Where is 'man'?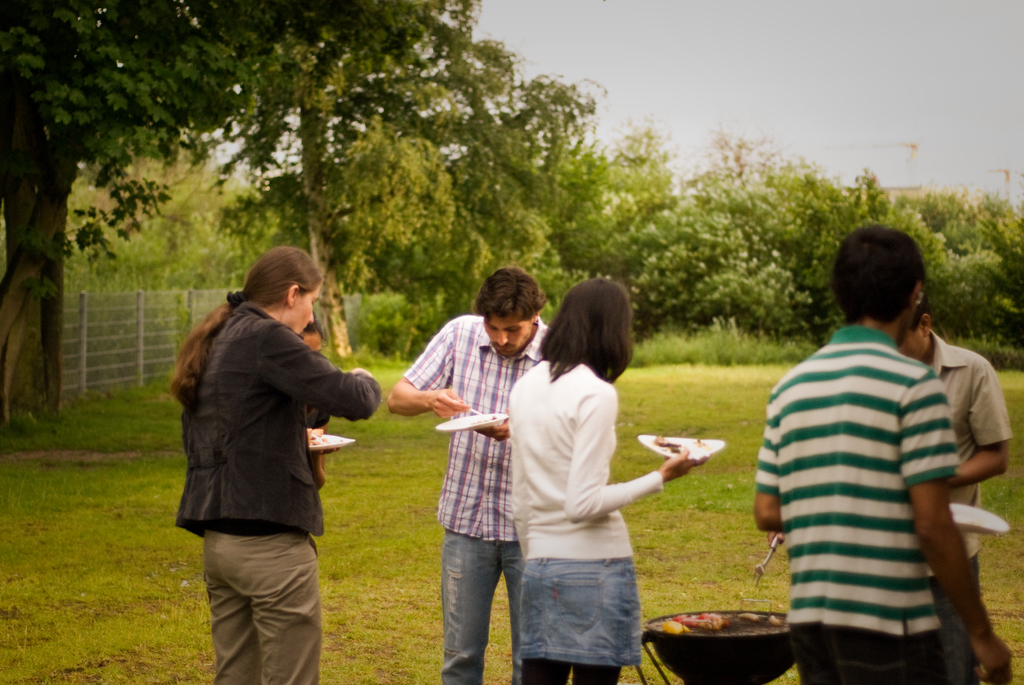
left=385, top=267, right=548, bottom=684.
